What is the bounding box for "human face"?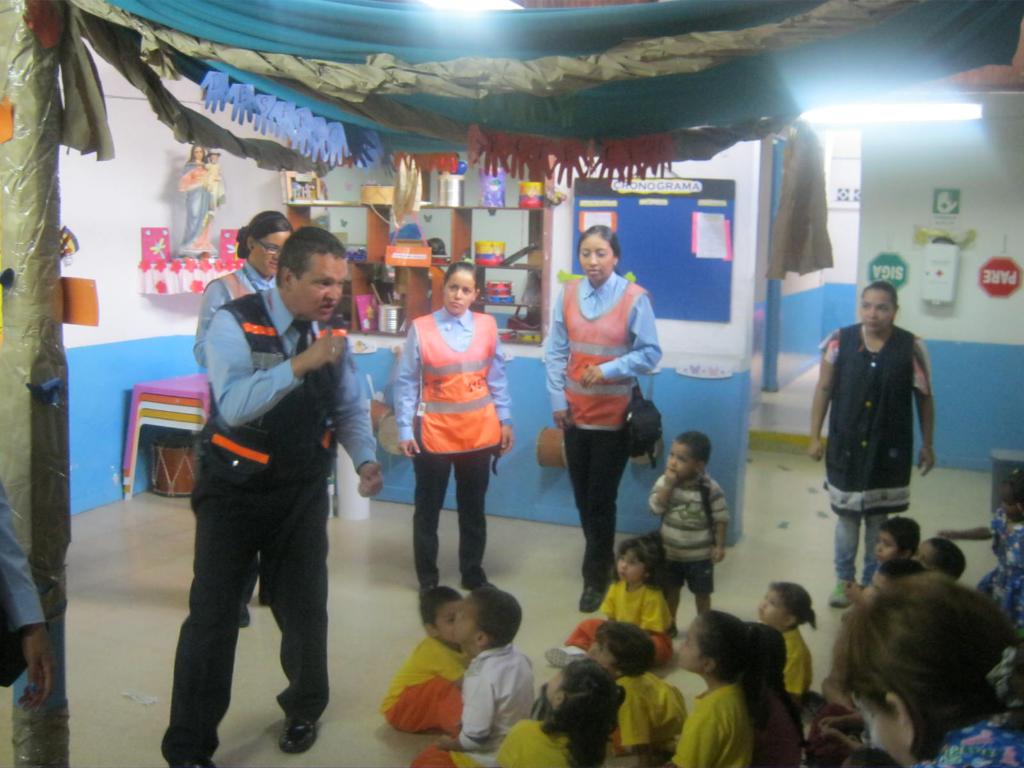
pyautogui.locateOnScreen(256, 233, 289, 278).
